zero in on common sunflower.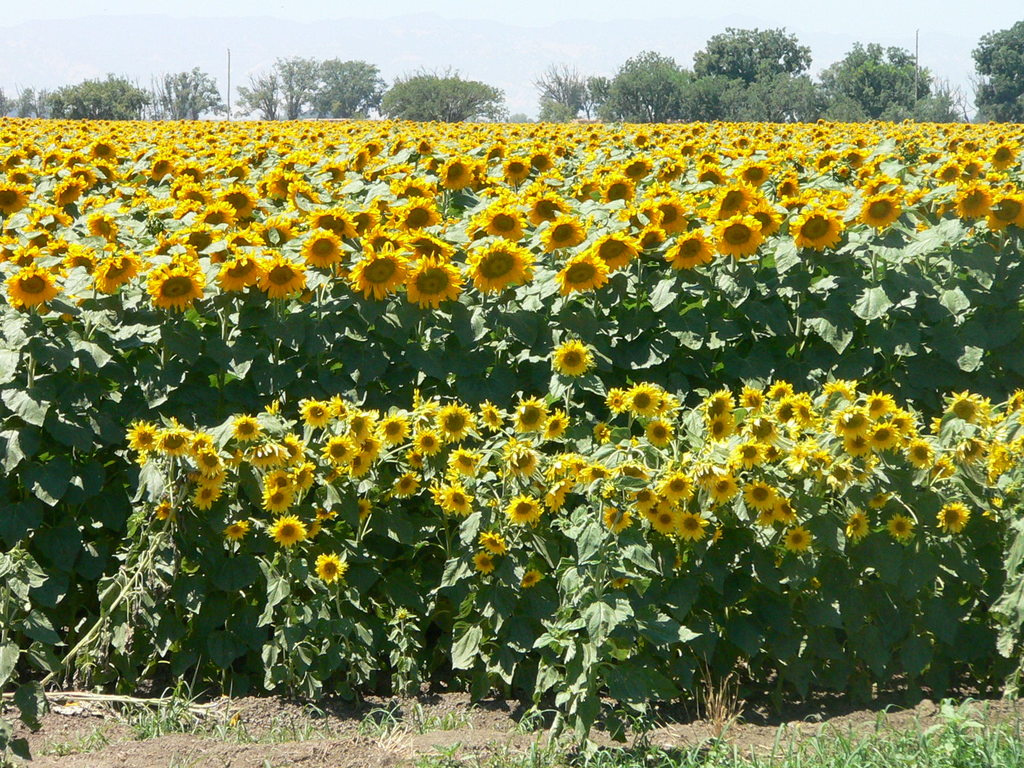
Zeroed in: [465,241,534,294].
